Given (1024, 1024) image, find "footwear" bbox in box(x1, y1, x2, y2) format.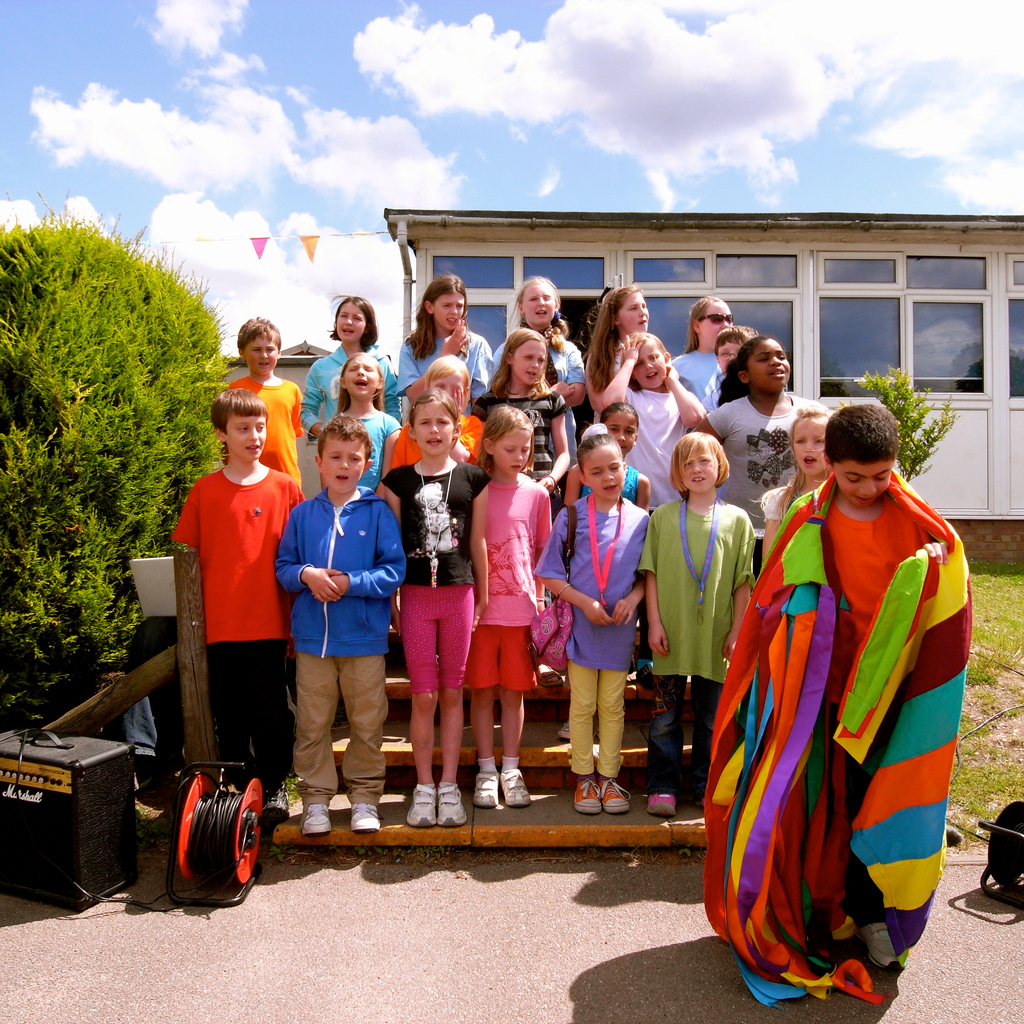
box(601, 776, 636, 813).
